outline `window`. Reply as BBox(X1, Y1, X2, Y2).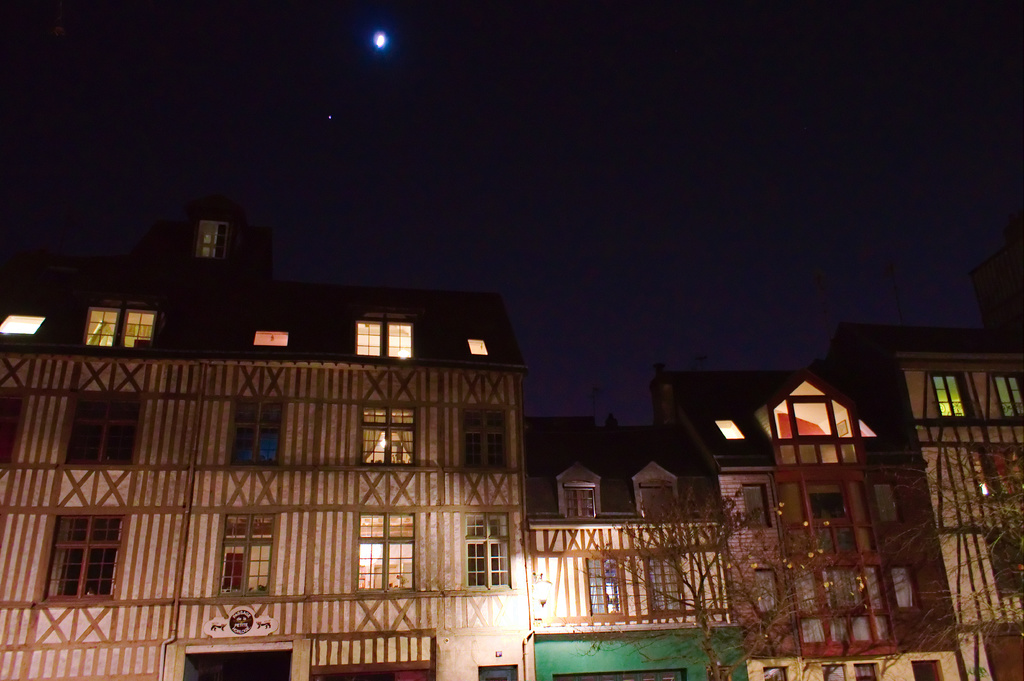
BBox(465, 507, 511, 591).
